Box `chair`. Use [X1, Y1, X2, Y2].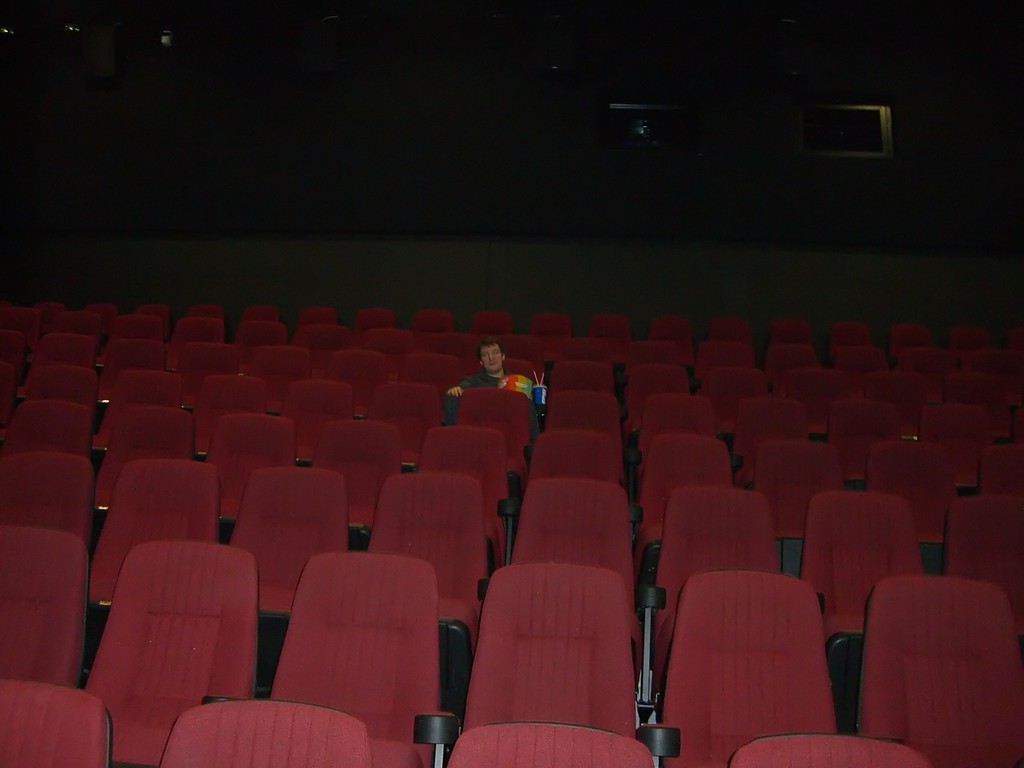
[585, 310, 631, 343].
